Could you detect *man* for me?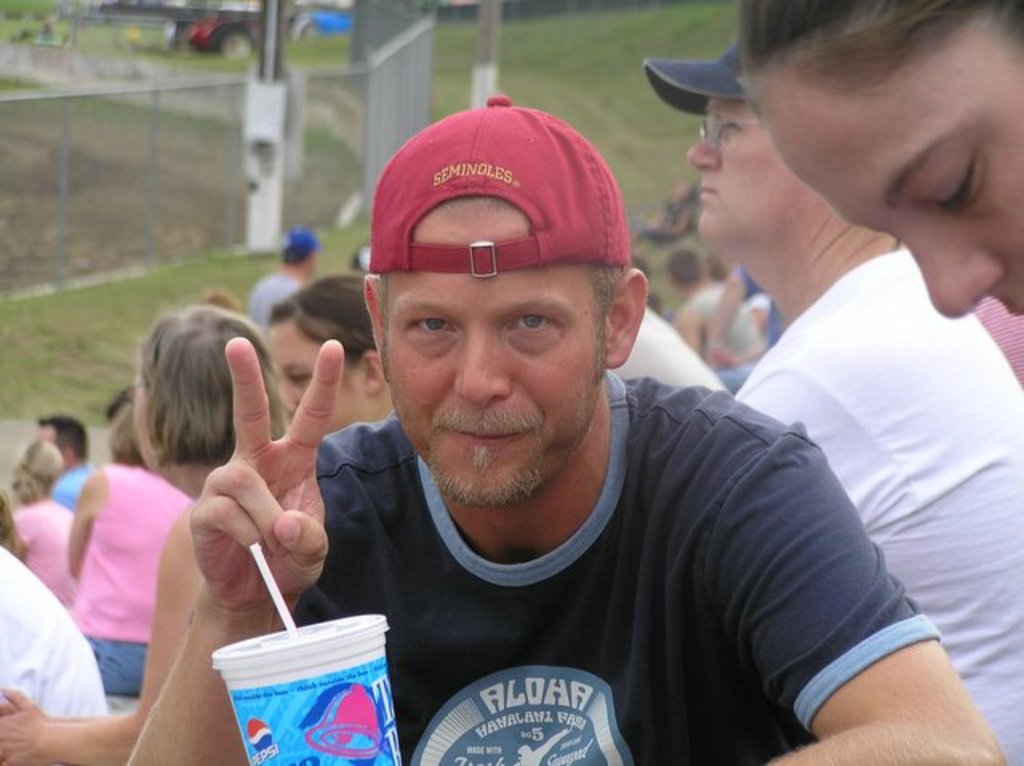
Detection result: rect(30, 414, 91, 512).
